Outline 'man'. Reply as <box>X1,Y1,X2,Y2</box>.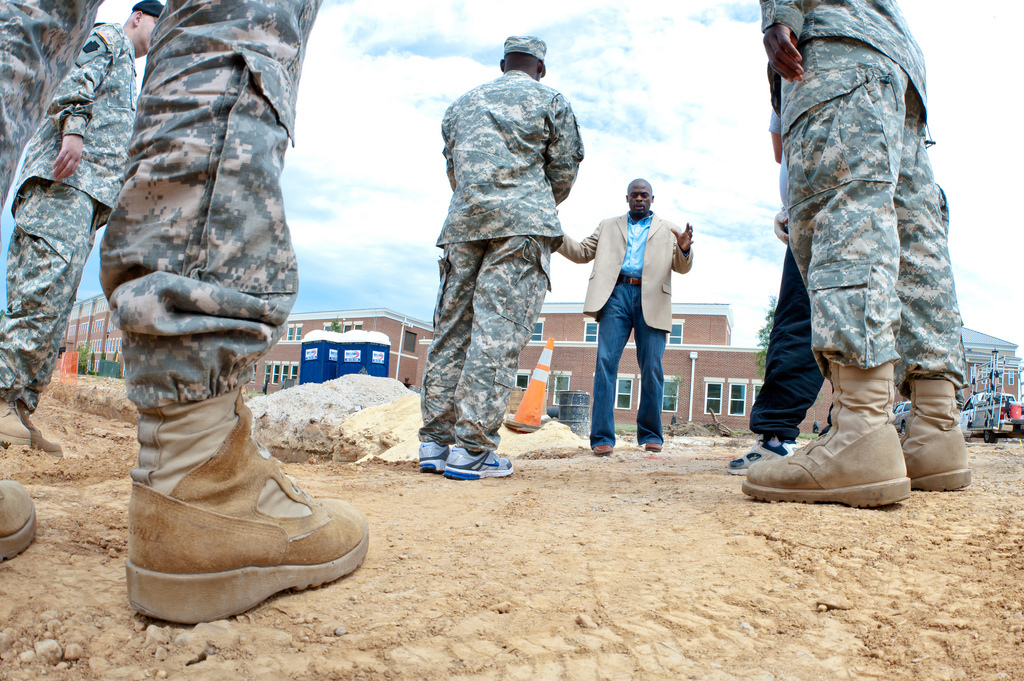
<box>740,0,976,510</box>.
